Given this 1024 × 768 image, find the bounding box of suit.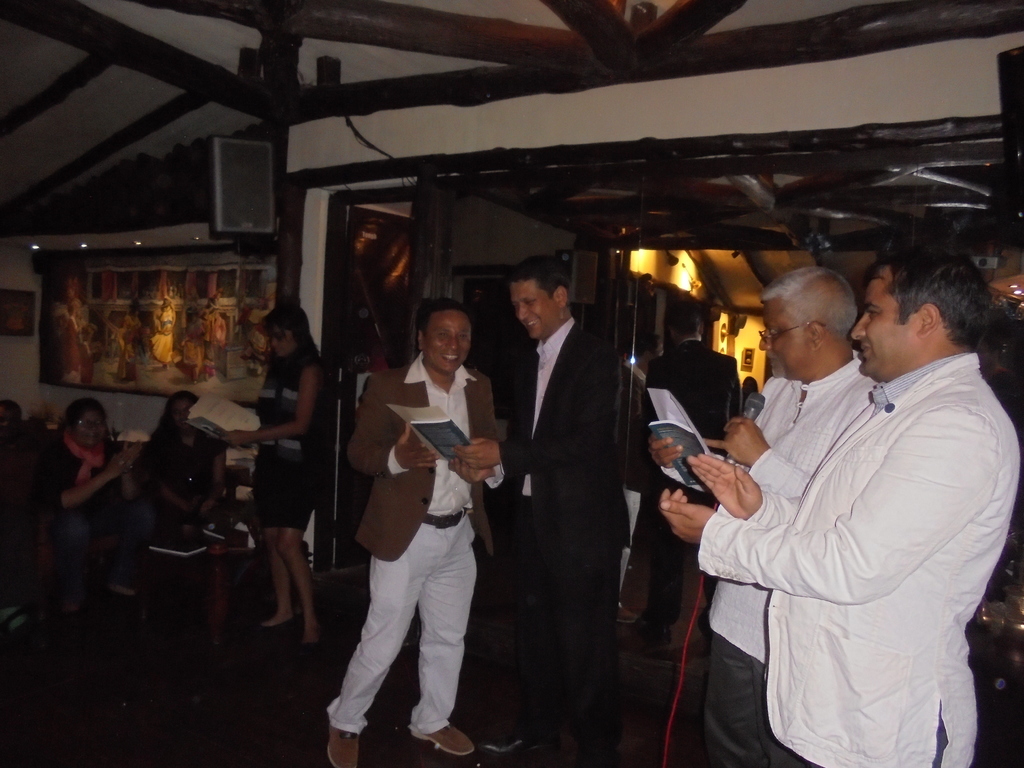
select_region(637, 342, 735, 623).
